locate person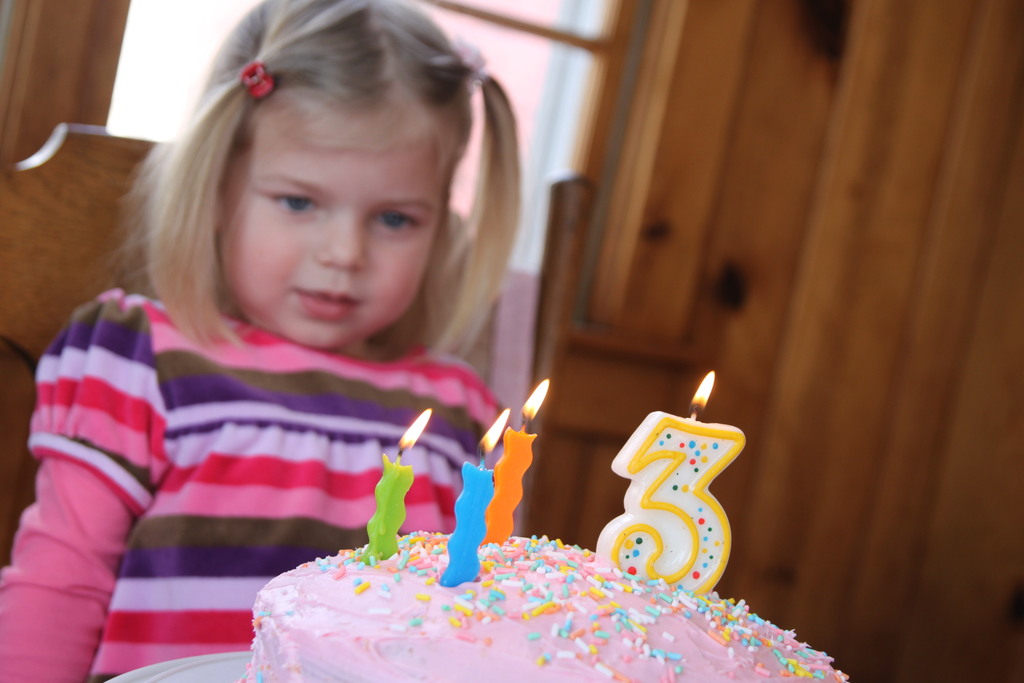
(x1=37, y1=9, x2=594, y2=636)
